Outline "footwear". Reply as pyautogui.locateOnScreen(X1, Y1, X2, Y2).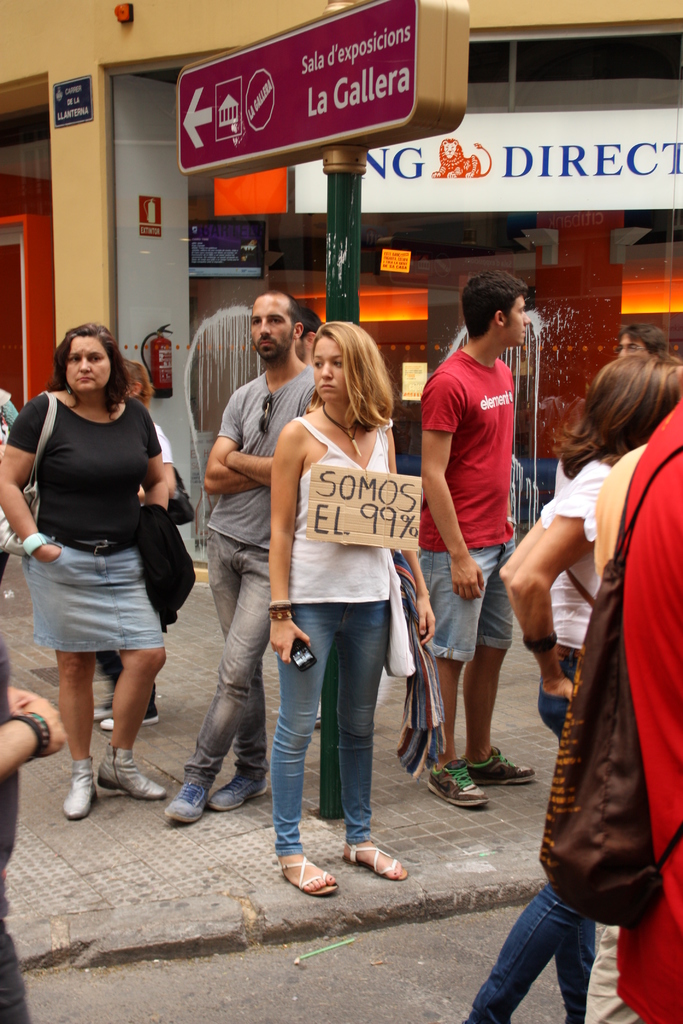
pyautogui.locateOnScreen(205, 771, 268, 811).
